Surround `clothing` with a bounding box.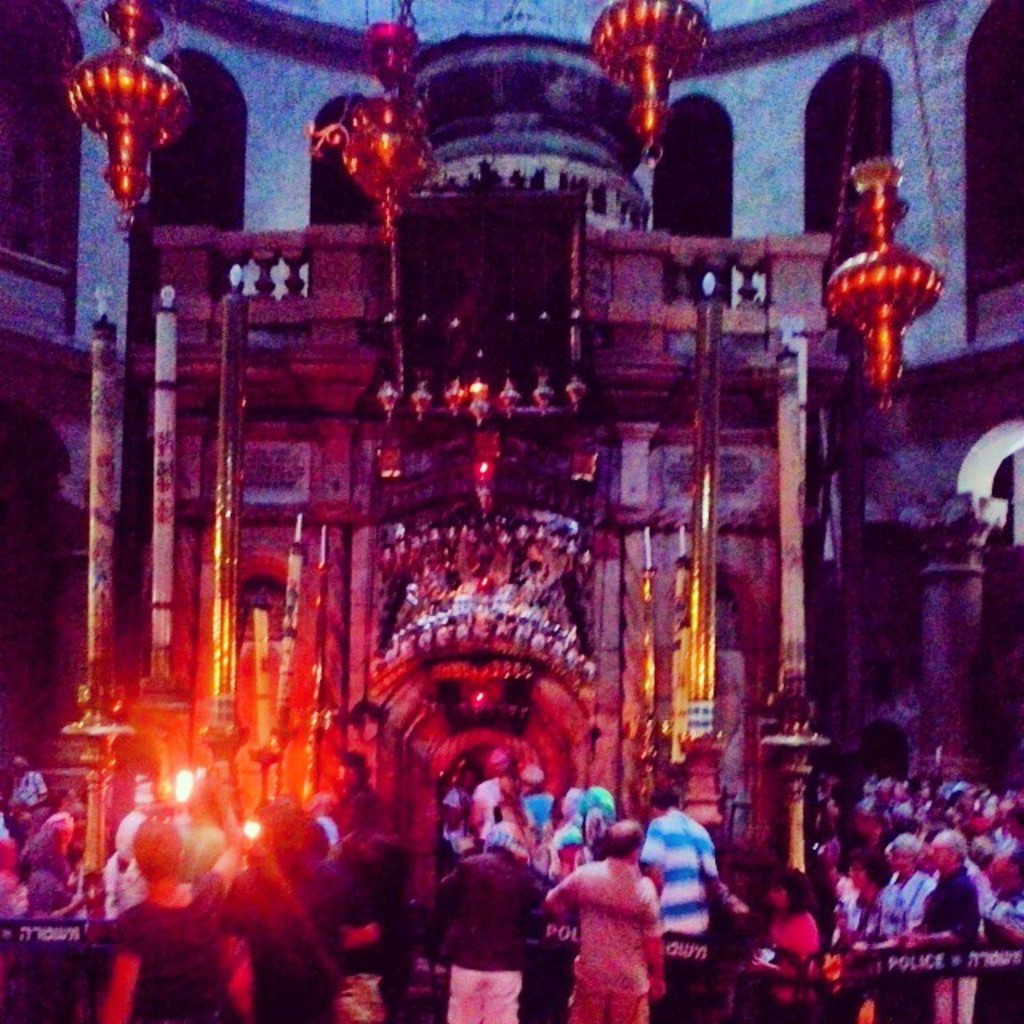
{"left": 427, "top": 853, "right": 550, "bottom": 1022}.
